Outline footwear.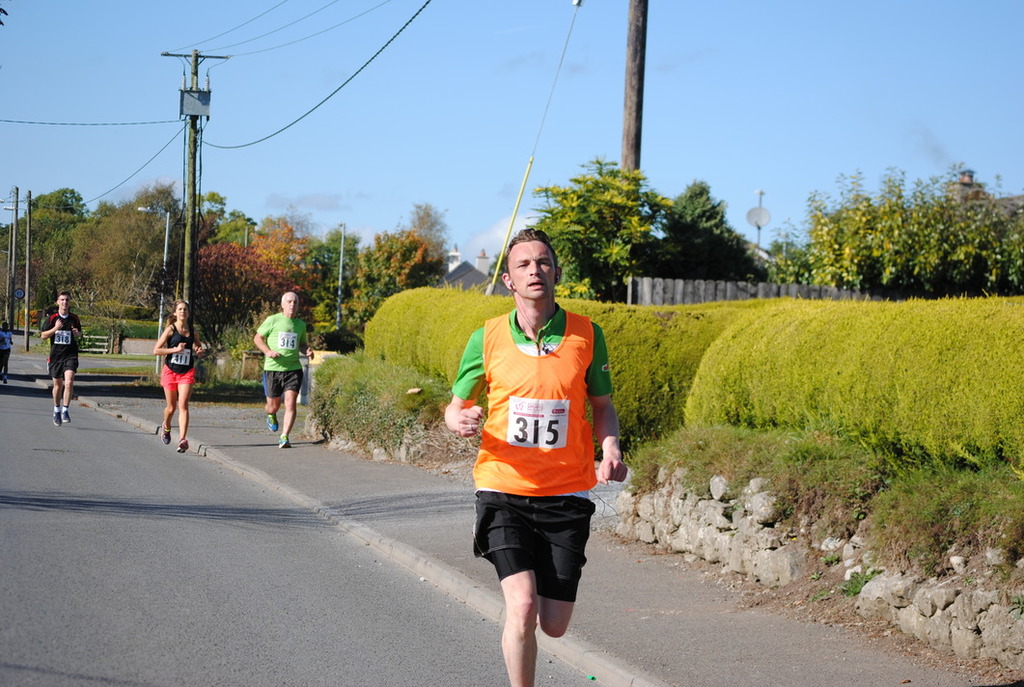
Outline: {"left": 159, "top": 421, "right": 173, "bottom": 447}.
